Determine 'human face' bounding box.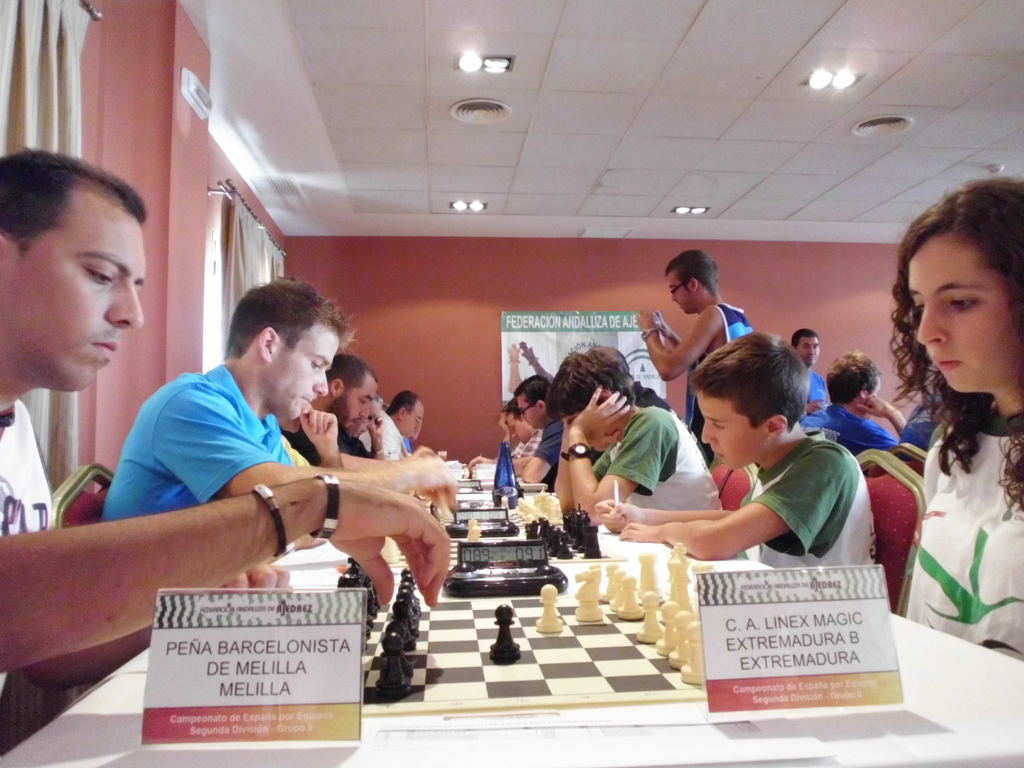
Determined: bbox=[342, 367, 381, 436].
